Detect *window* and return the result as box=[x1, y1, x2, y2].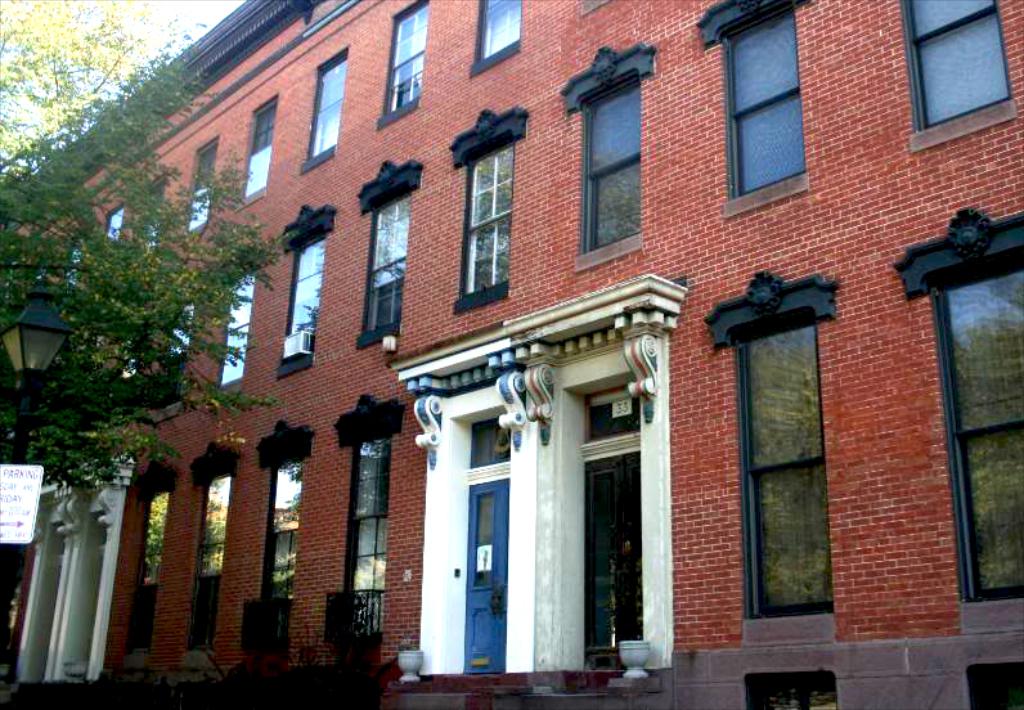
box=[733, 307, 836, 614].
